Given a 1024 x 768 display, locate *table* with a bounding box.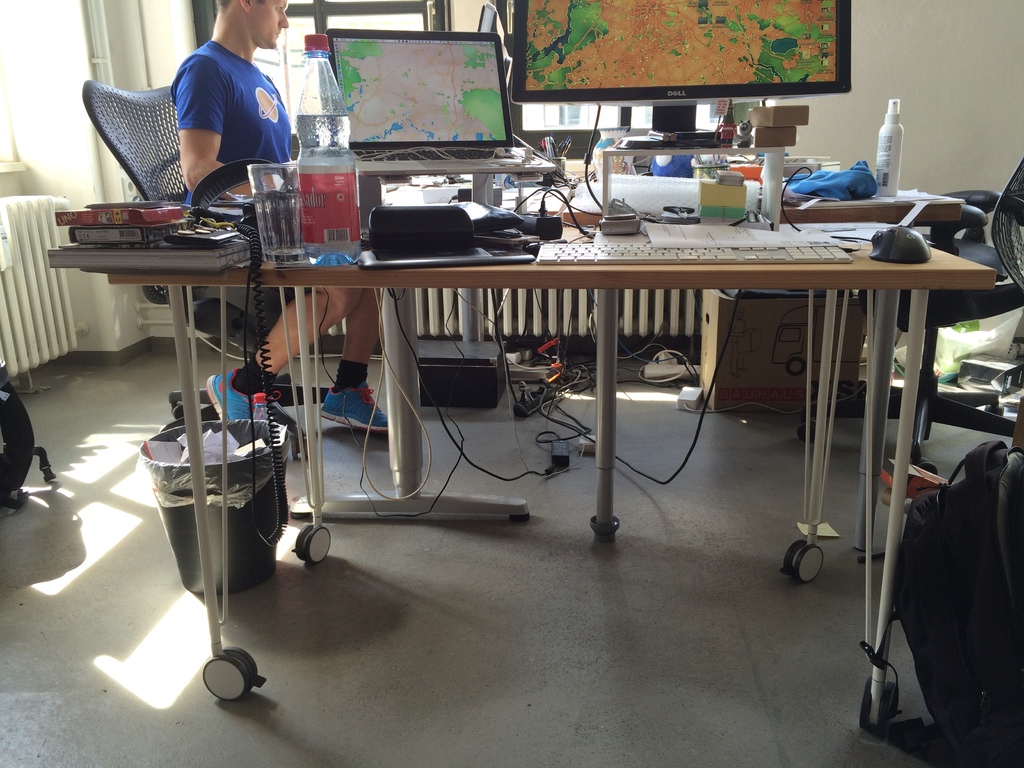
Located: 289, 152, 966, 554.
